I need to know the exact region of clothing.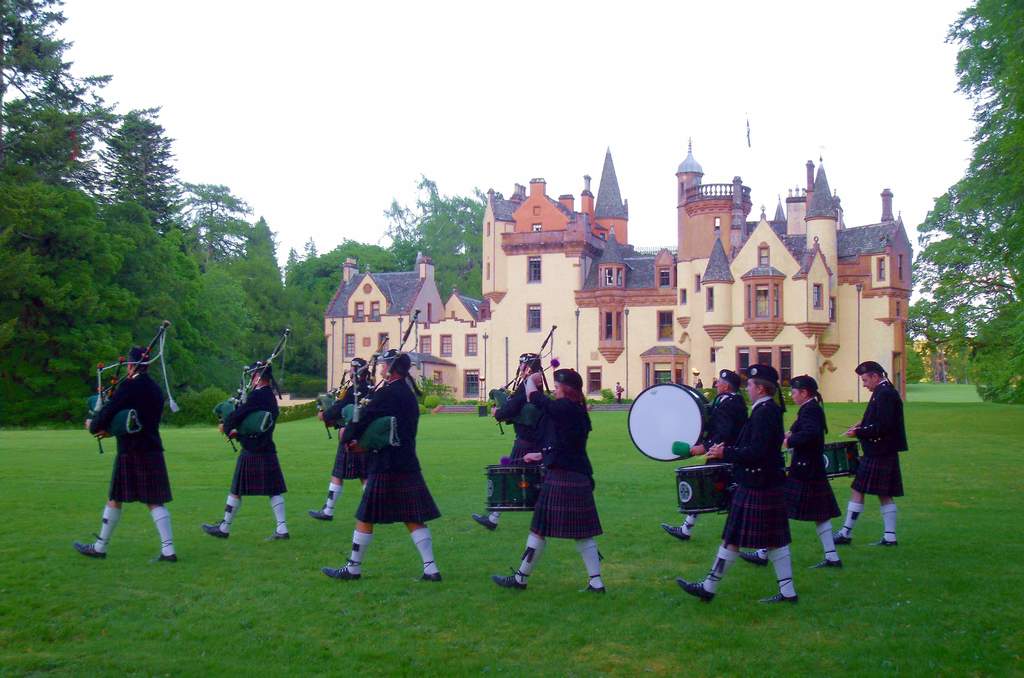
Region: region(704, 395, 735, 461).
